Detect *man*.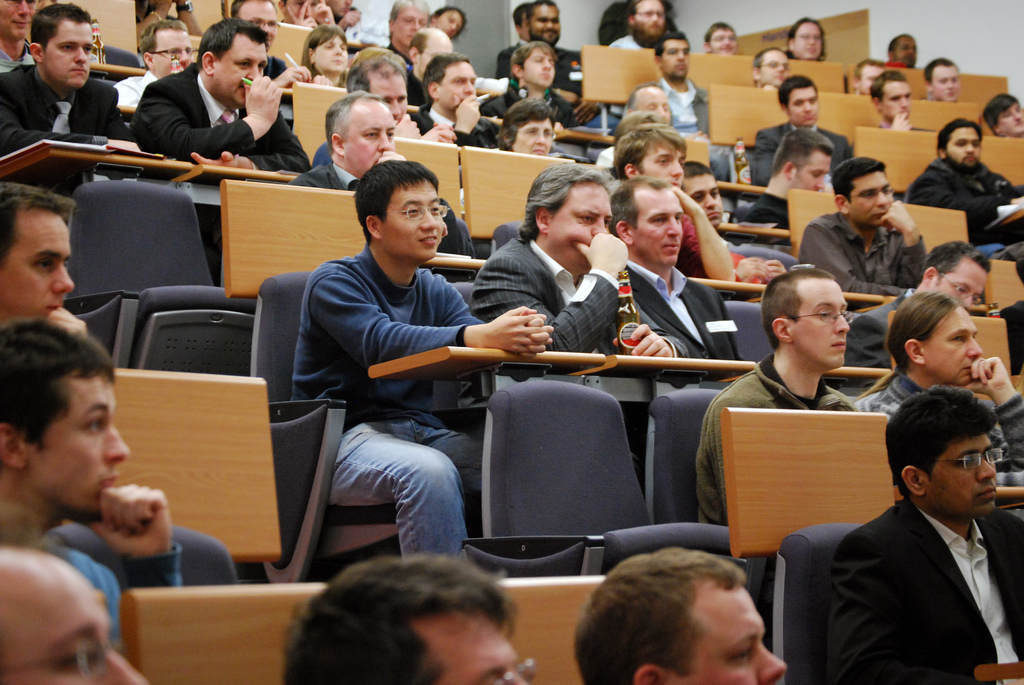
Detected at [x1=753, y1=381, x2=1023, y2=677].
